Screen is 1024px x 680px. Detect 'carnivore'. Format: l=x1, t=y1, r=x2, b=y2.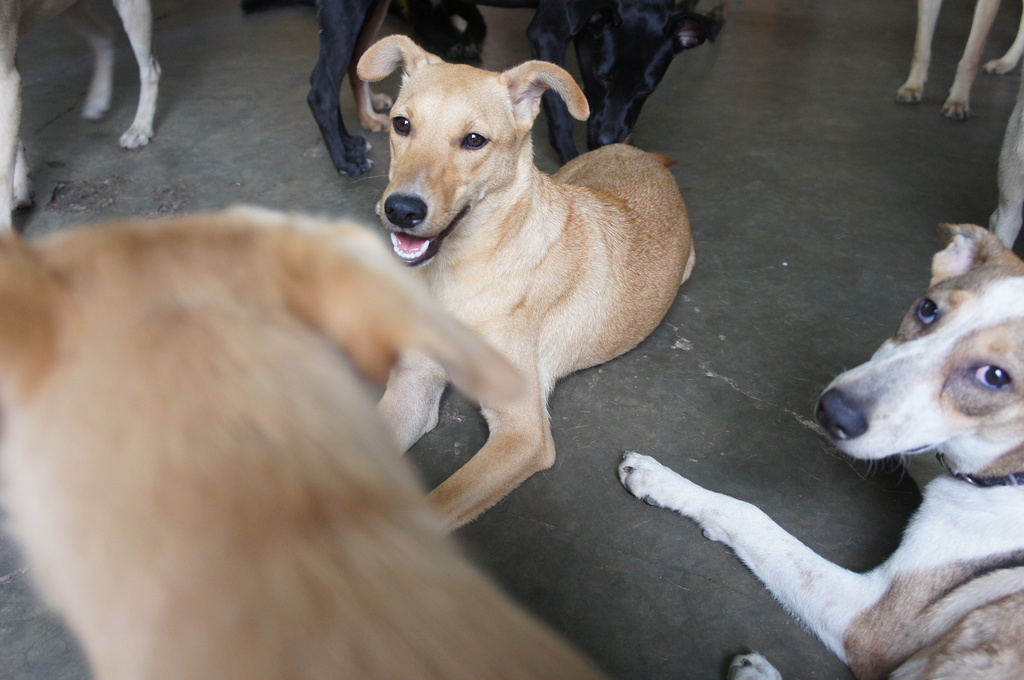
l=519, t=0, r=741, b=163.
